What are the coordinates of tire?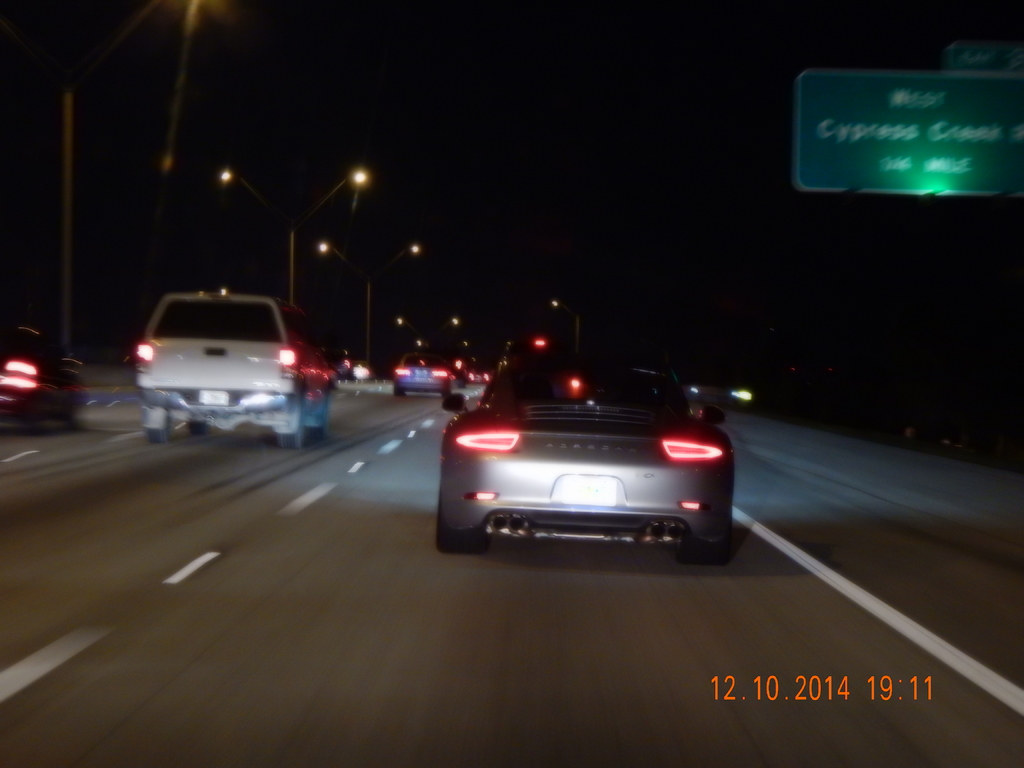
pyautogui.locateOnScreen(145, 412, 168, 442).
